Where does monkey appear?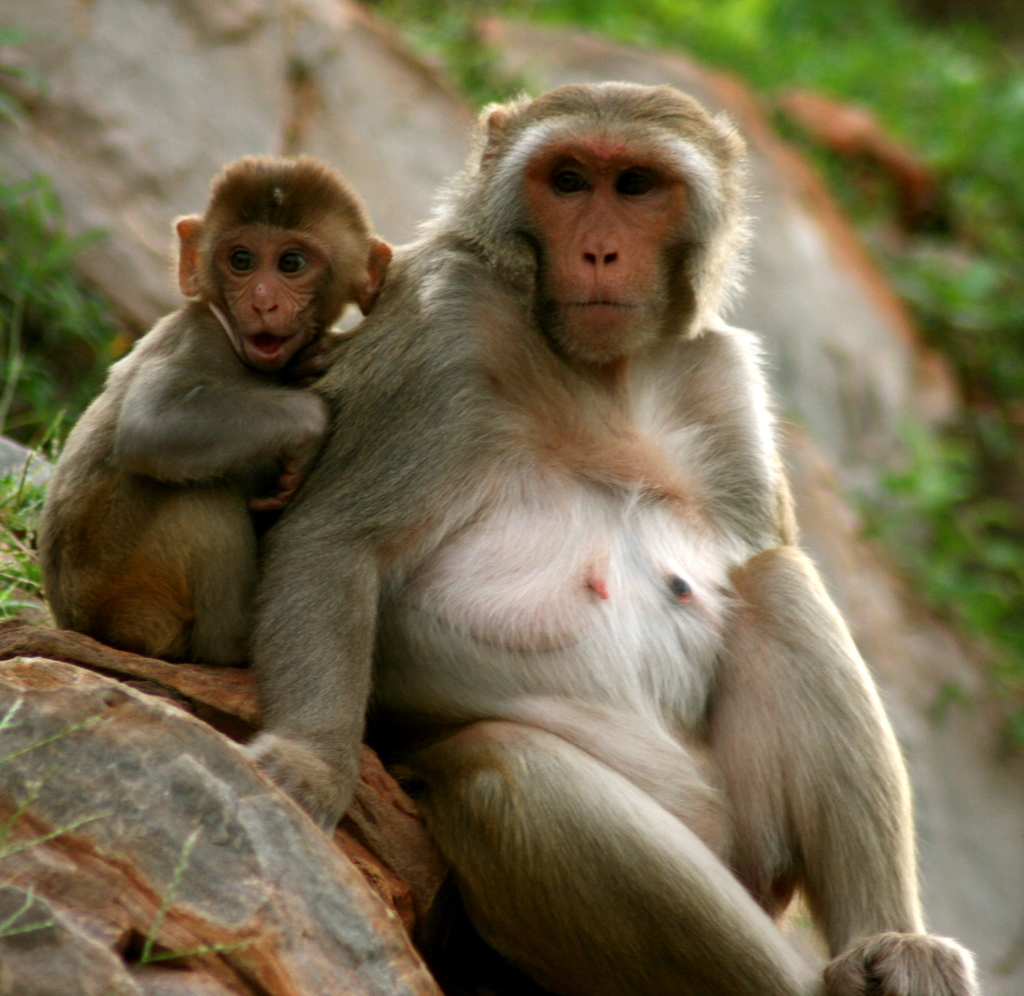
Appears at 214, 35, 968, 995.
